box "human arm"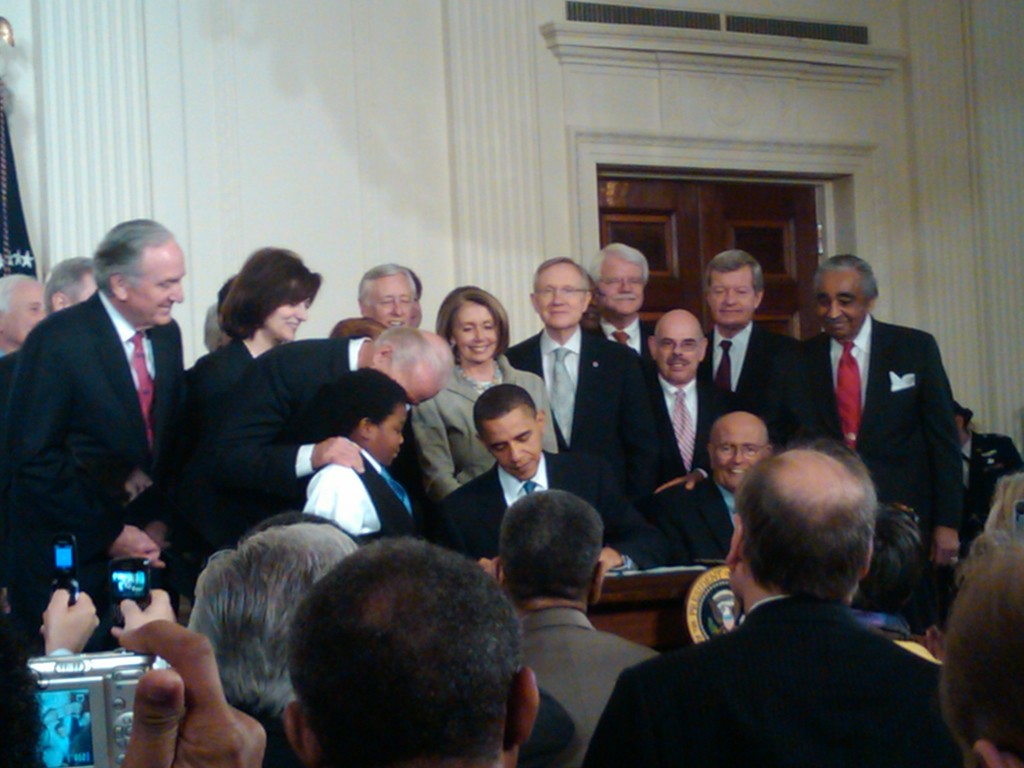
box=[230, 399, 365, 470]
